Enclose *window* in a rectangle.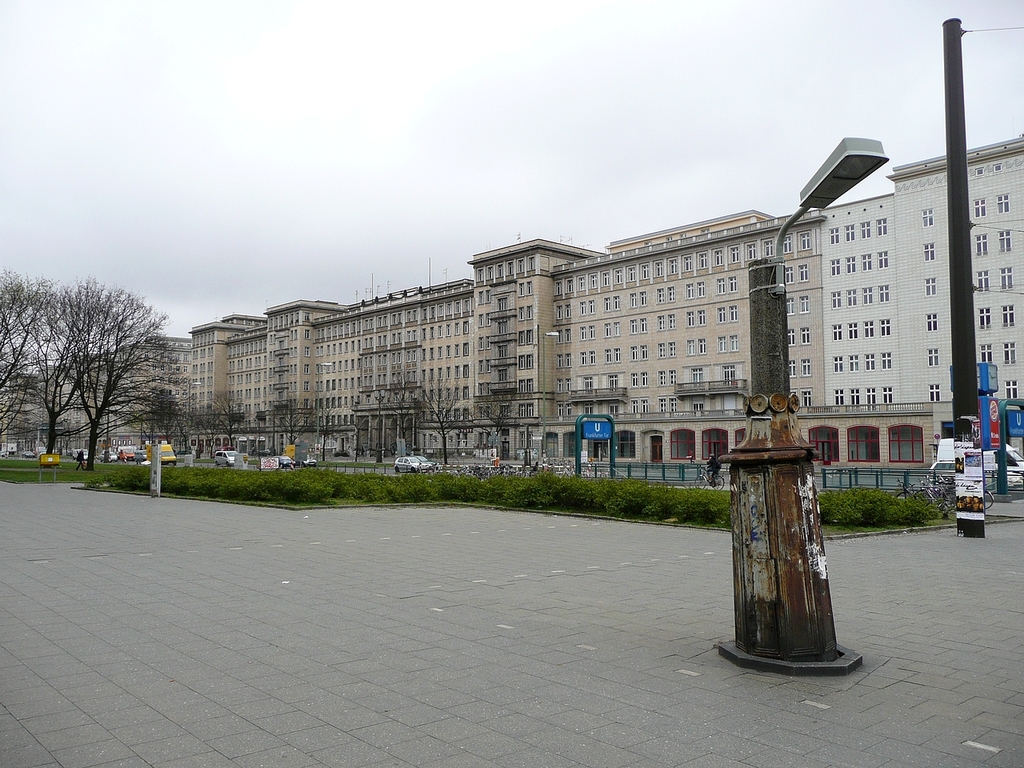
box=[860, 254, 870, 270].
